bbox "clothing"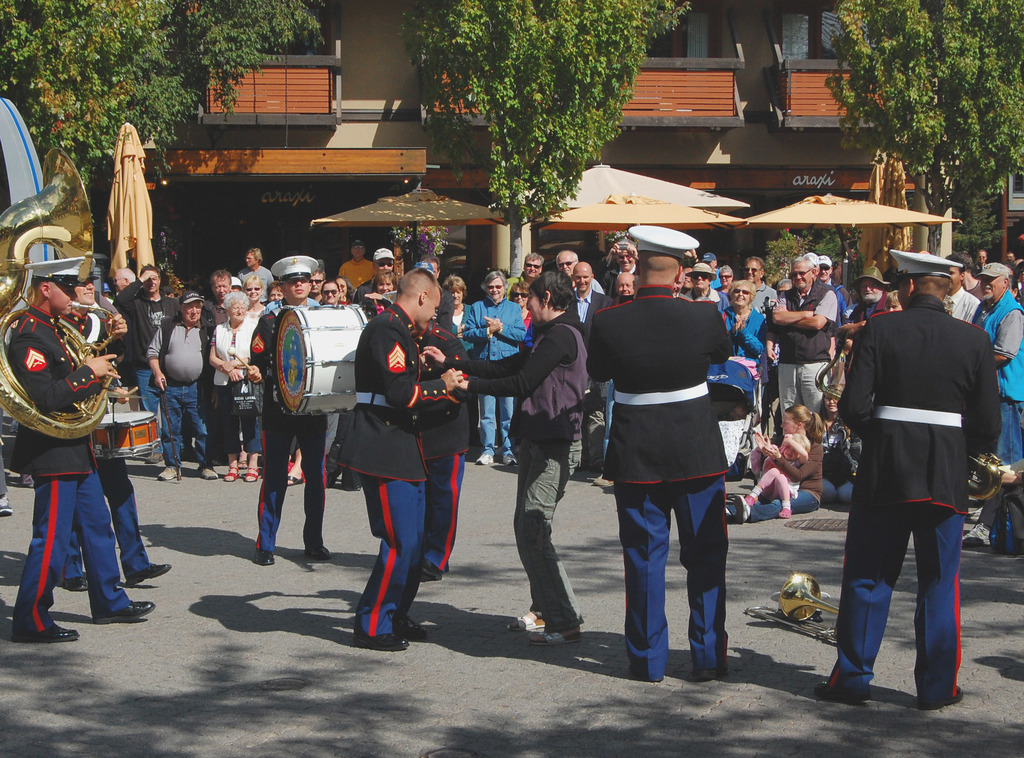
<region>213, 326, 248, 447</region>
